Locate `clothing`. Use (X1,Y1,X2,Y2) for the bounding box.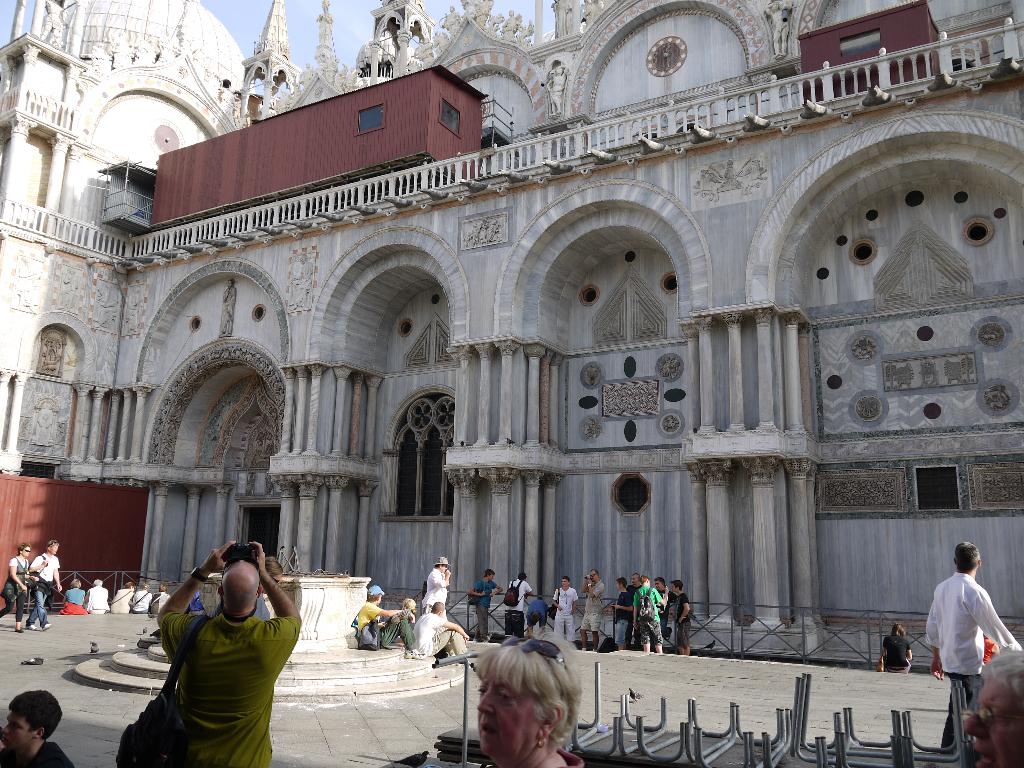
(471,577,499,642).
